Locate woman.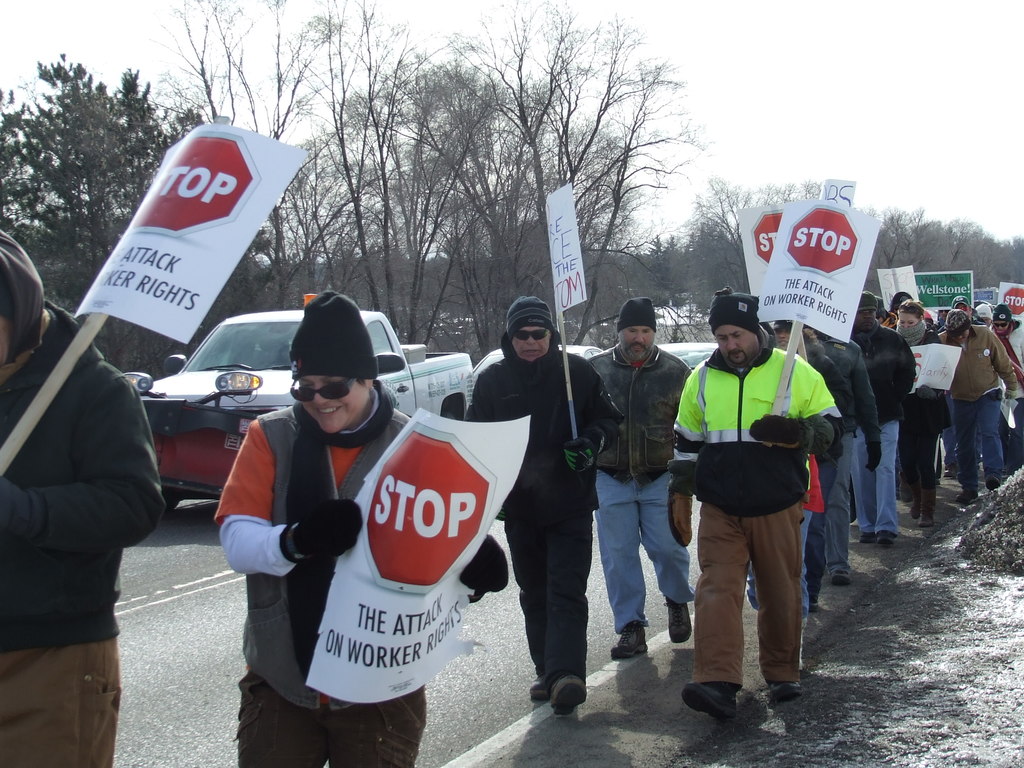
Bounding box: x1=887, y1=294, x2=970, y2=525.
